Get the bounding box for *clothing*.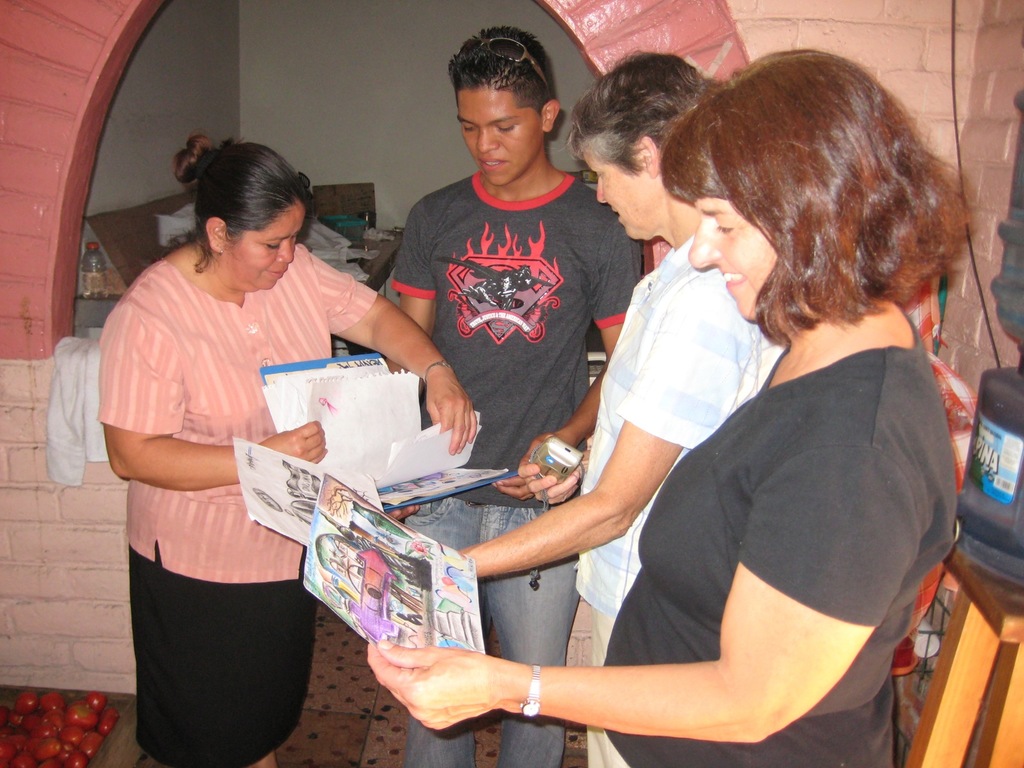
(602,316,955,767).
